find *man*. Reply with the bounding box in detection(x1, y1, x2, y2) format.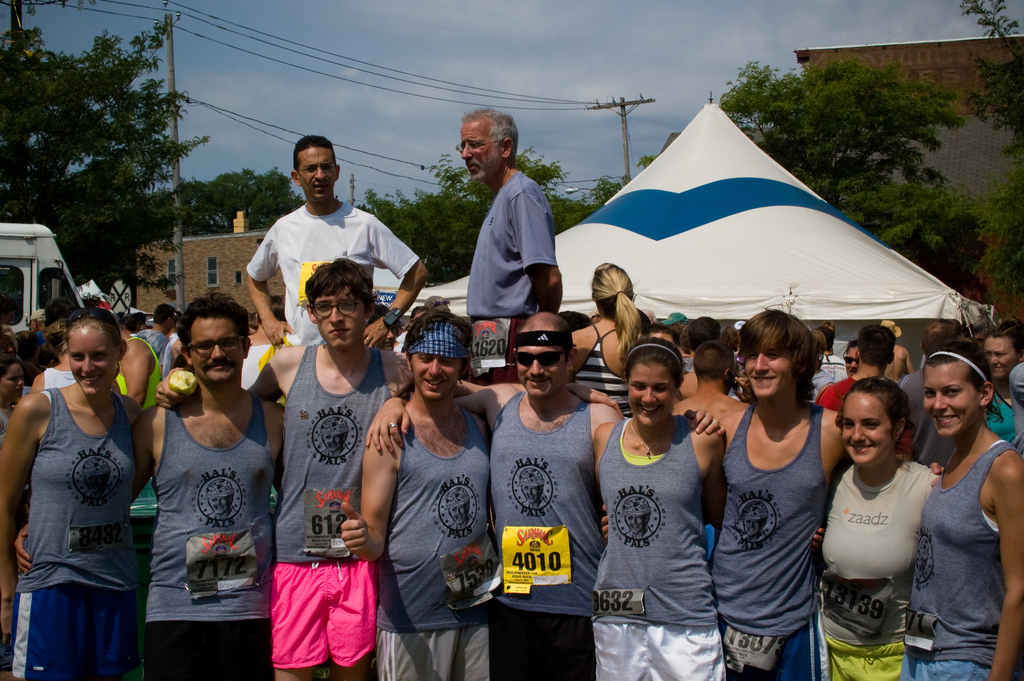
detection(449, 115, 575, 341).
